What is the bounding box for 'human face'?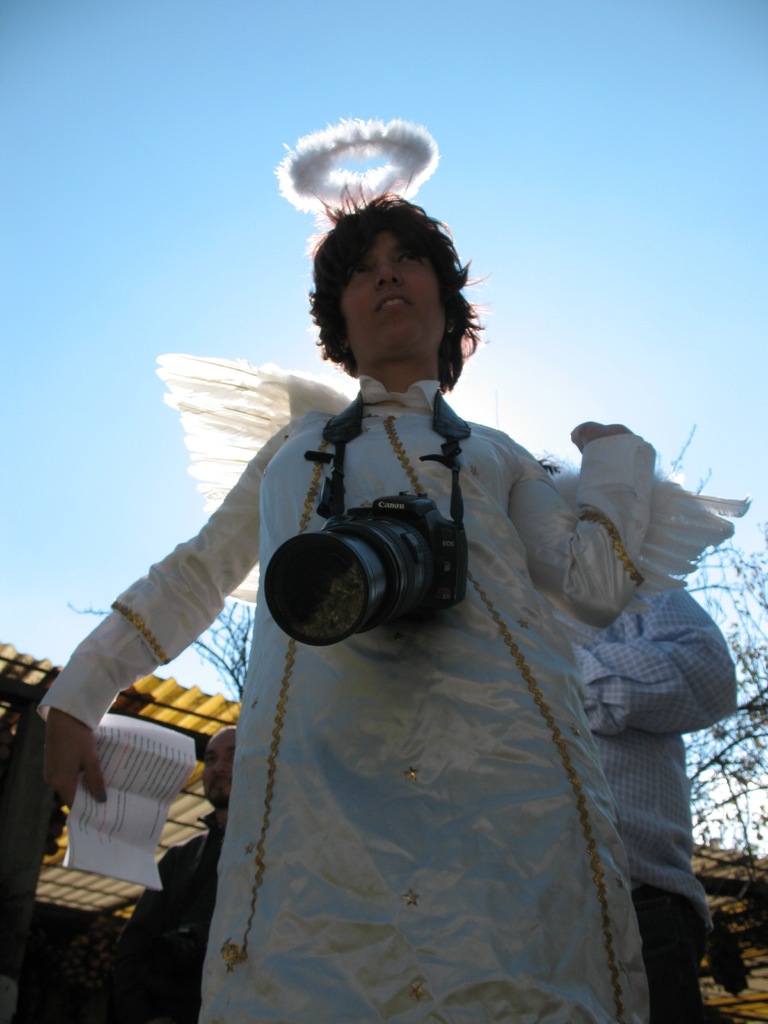
338:230:443:364.
